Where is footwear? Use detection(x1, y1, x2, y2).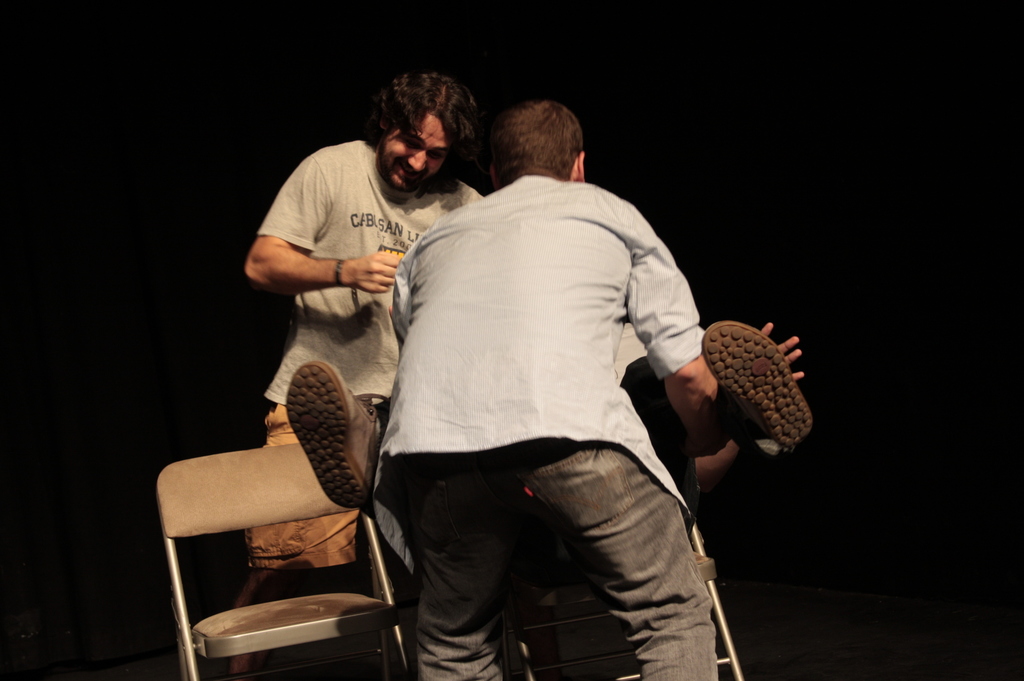
detection(698, 317, 813, 447).
